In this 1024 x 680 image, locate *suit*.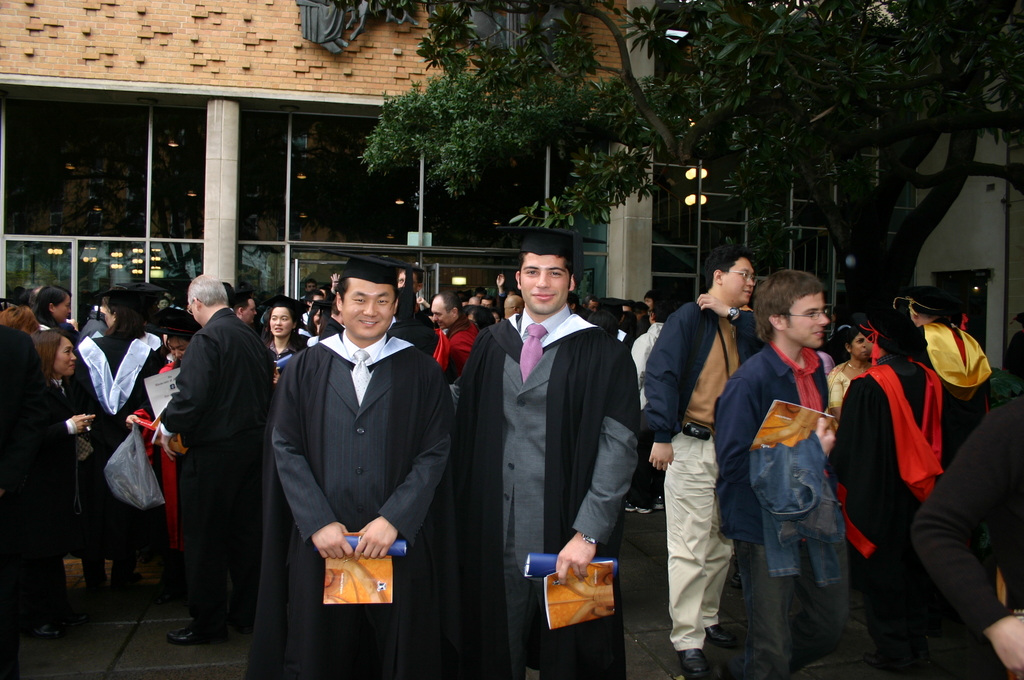
Bounding box: box(55, 376, 80, 439).
